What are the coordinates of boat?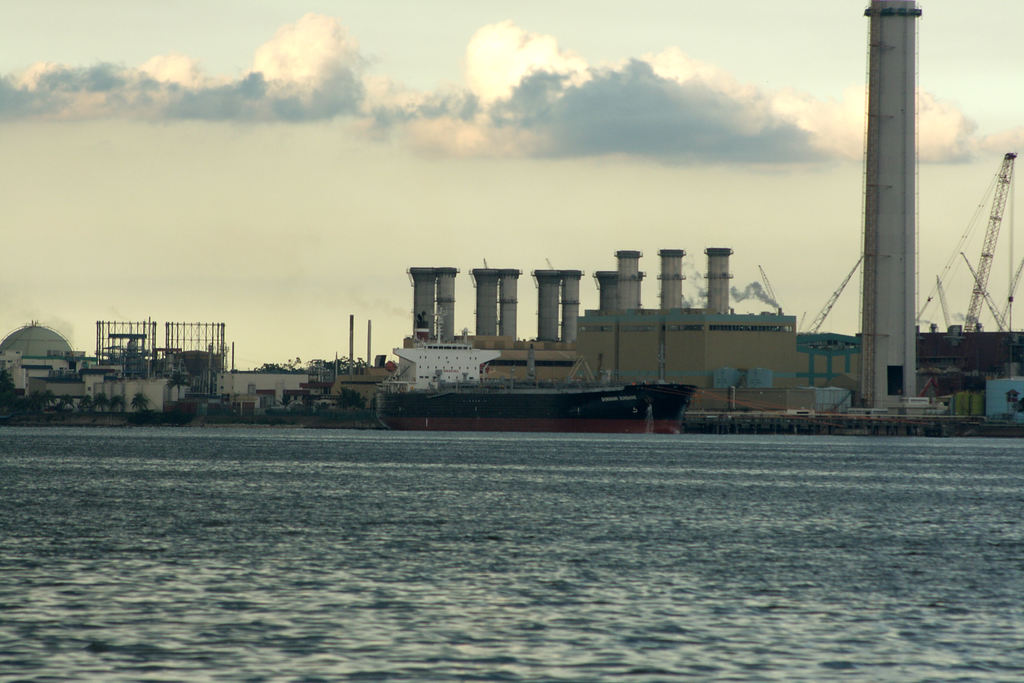
pyautogui.locateOnScreen(372, 356, 700, 434).
